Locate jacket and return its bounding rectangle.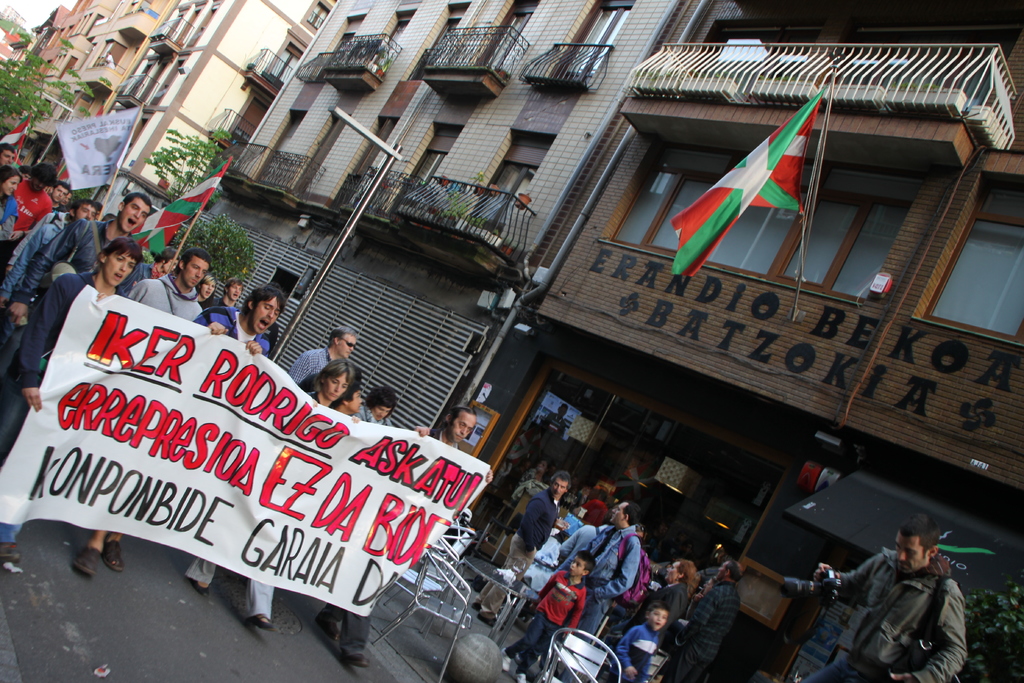
(812,543,988,682).
